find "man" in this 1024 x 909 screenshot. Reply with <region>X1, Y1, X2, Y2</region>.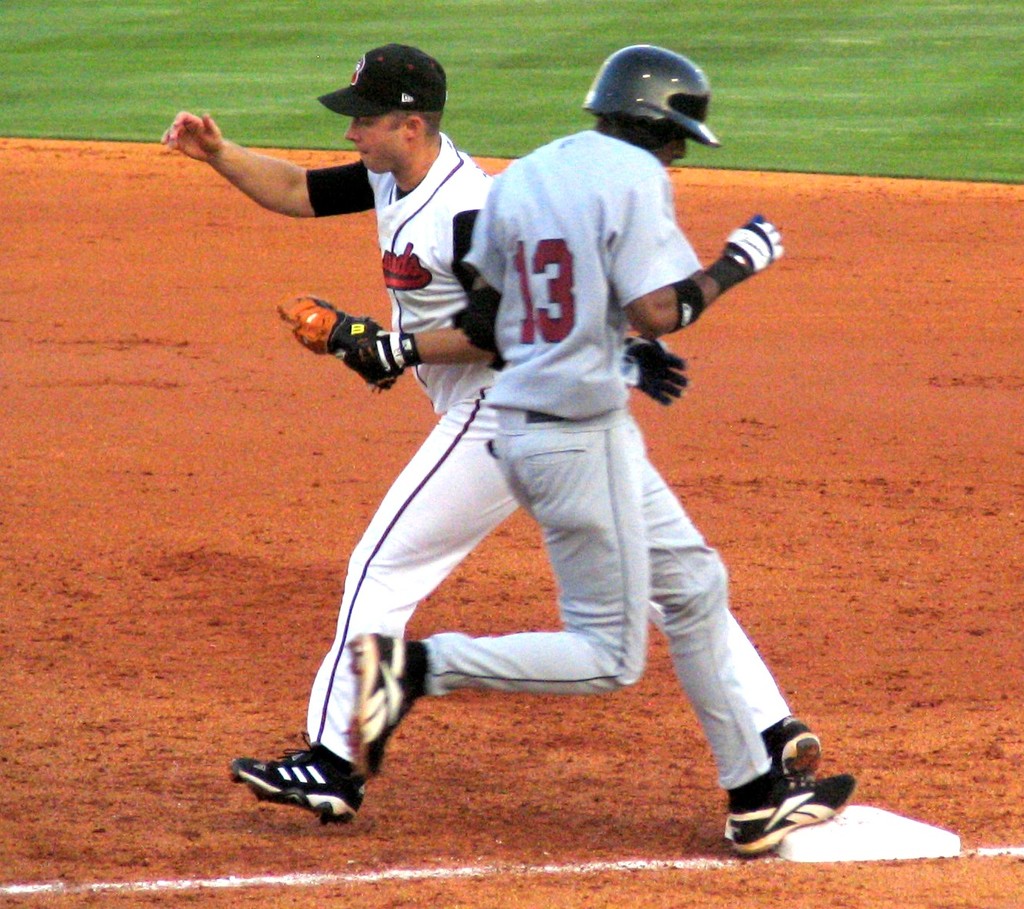
<region>342, 43, 857, 855</region>.
